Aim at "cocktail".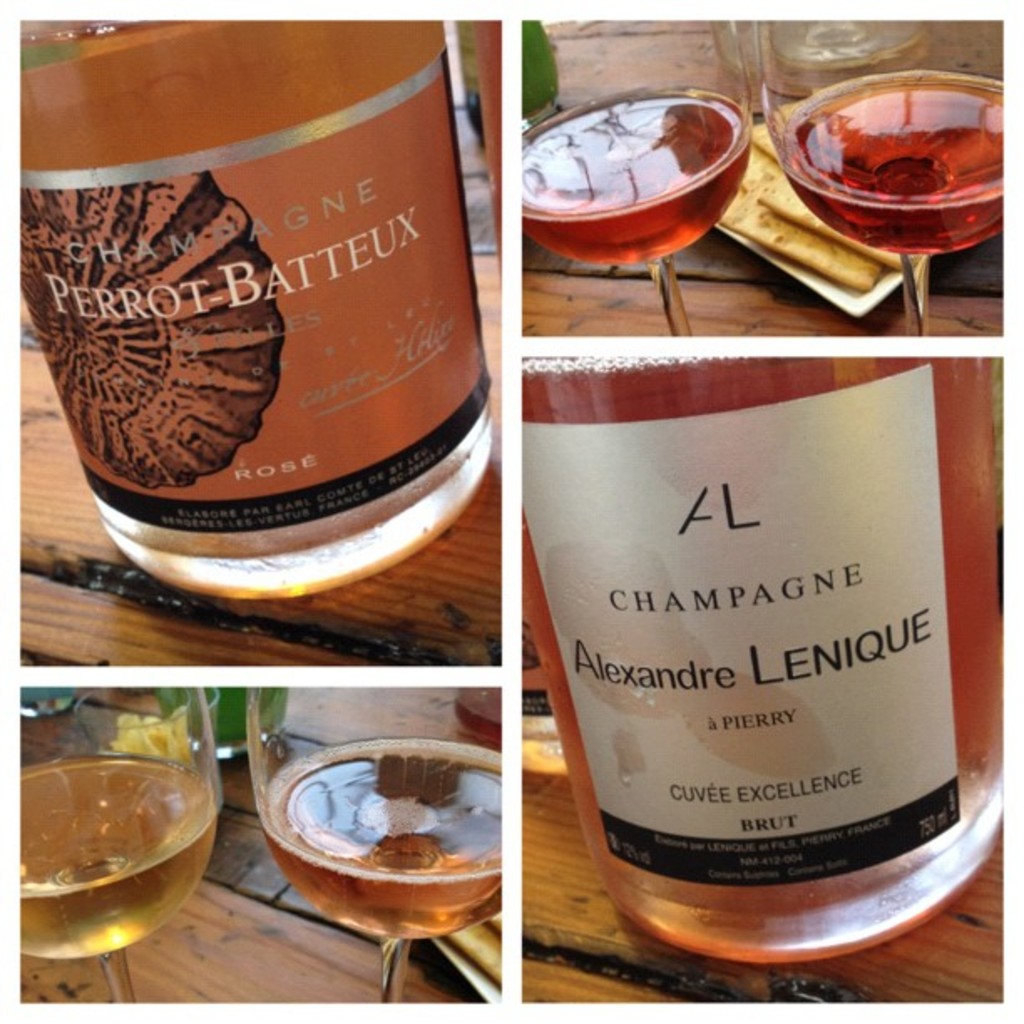
Aimed at l=22, t=684, r=228, b=1012.
